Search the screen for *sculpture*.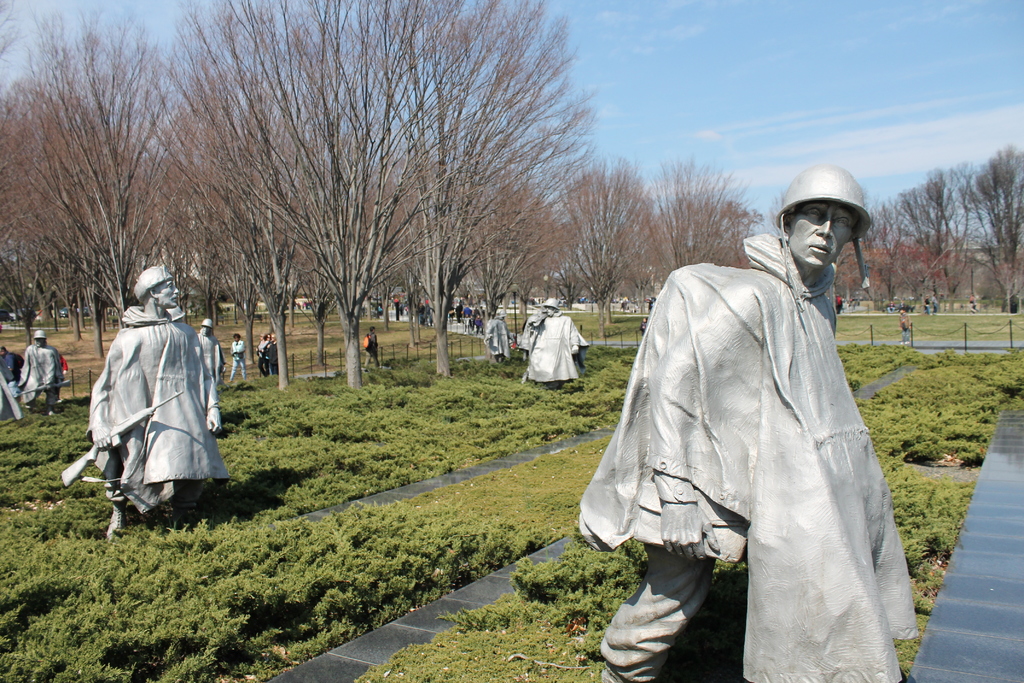
Found at 600,154,922,654.
